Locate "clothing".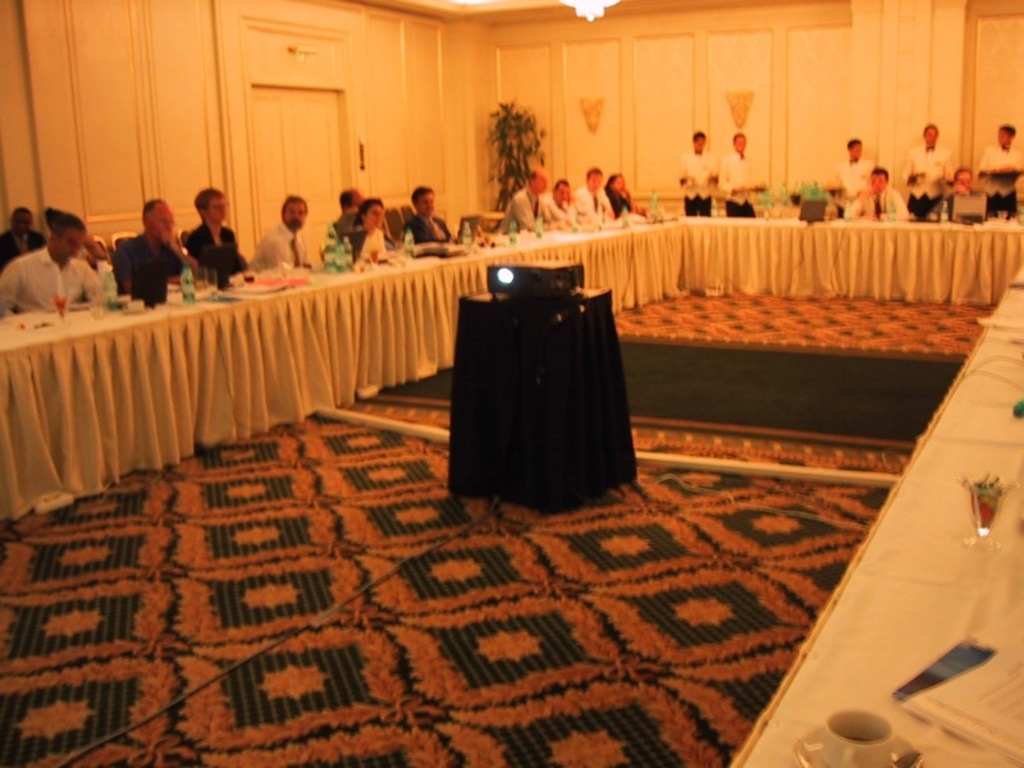
Bounding box: [346, 224, 406, 275].
